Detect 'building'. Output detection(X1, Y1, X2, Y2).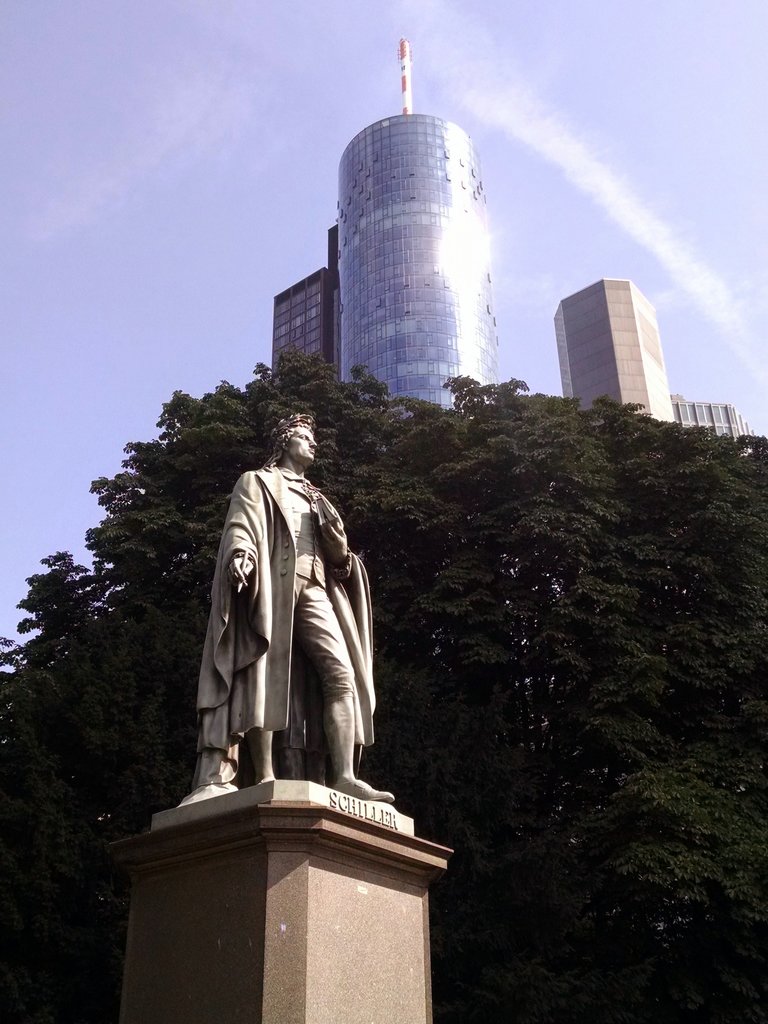
detection(671, 397, 753, 443).
